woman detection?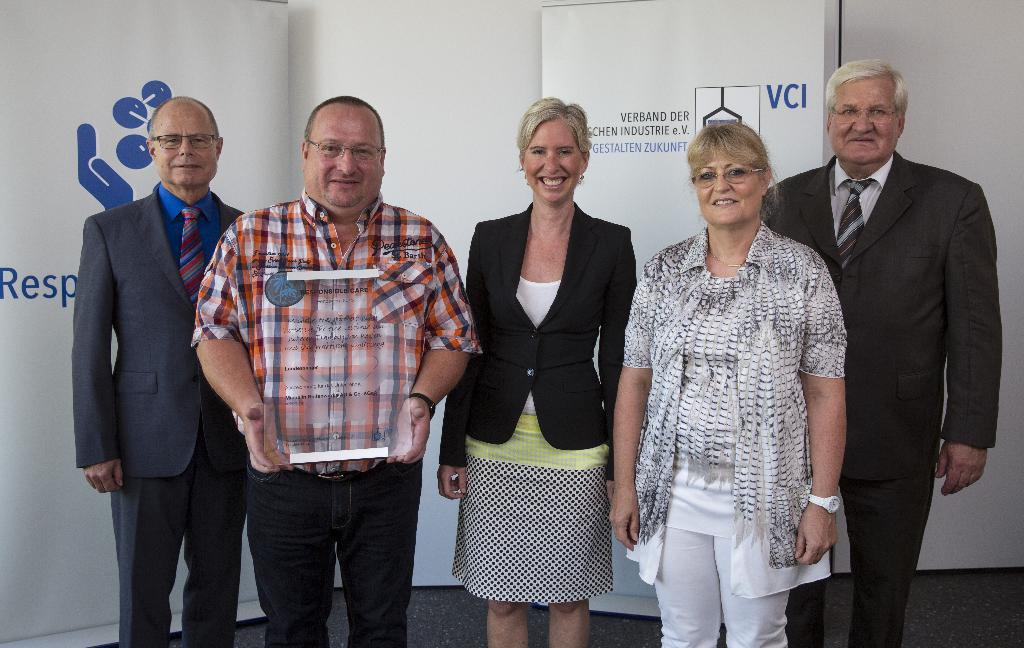
left=607, top=119, right=847, bottom=645
